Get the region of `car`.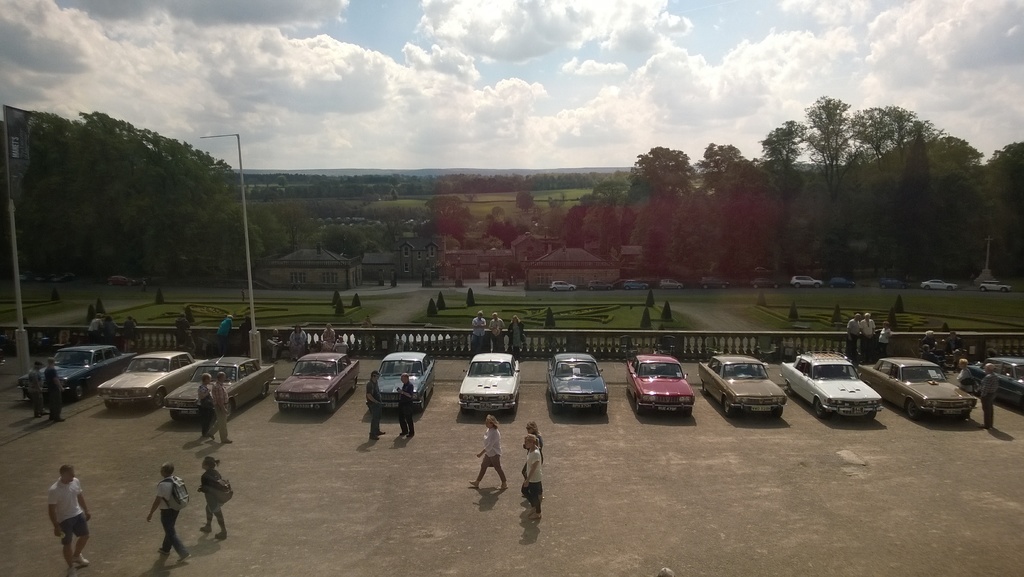
bbox=[18, 340, 135, 406].
